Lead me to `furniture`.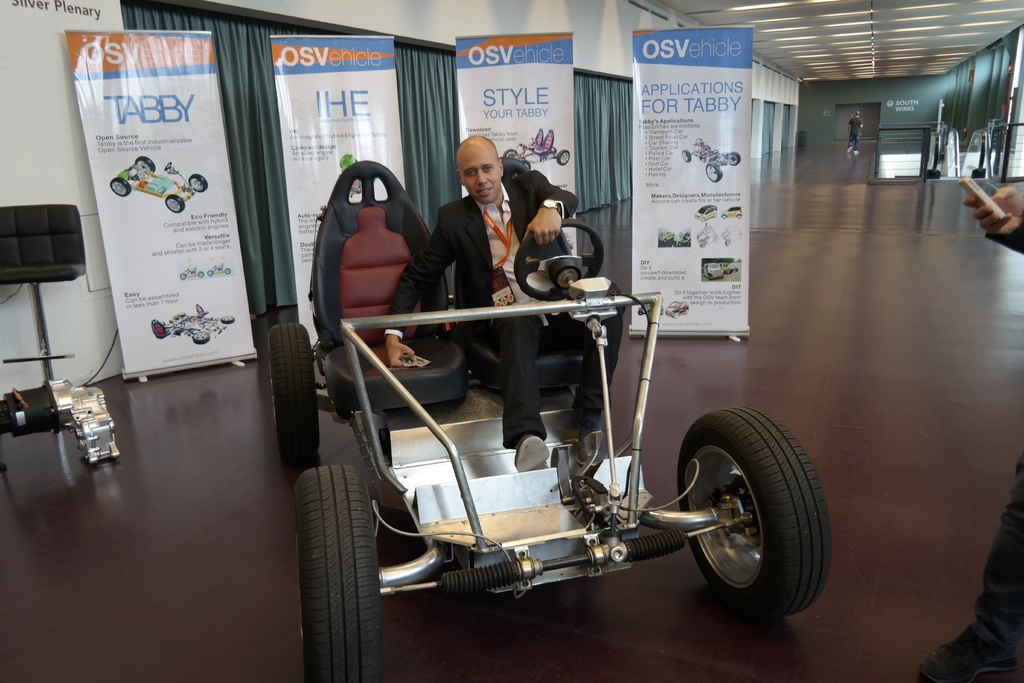
Lead to [x1=0, y1=204, x2=86, y2=384].
